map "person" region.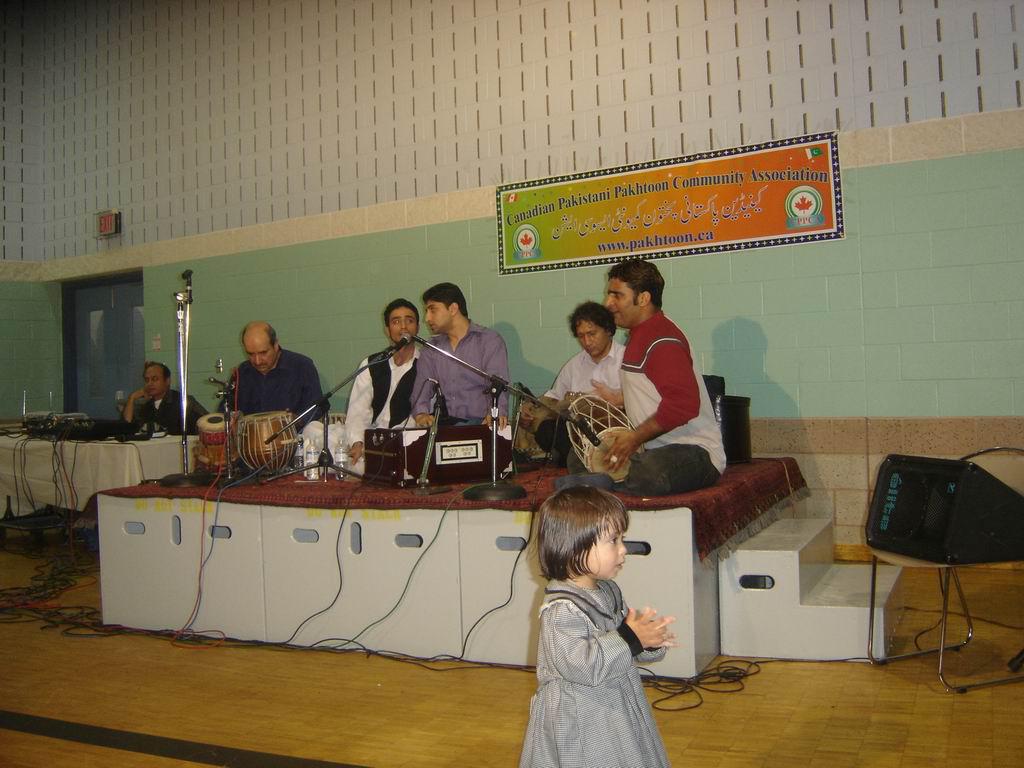
Mapped to 551:255:729:496.
